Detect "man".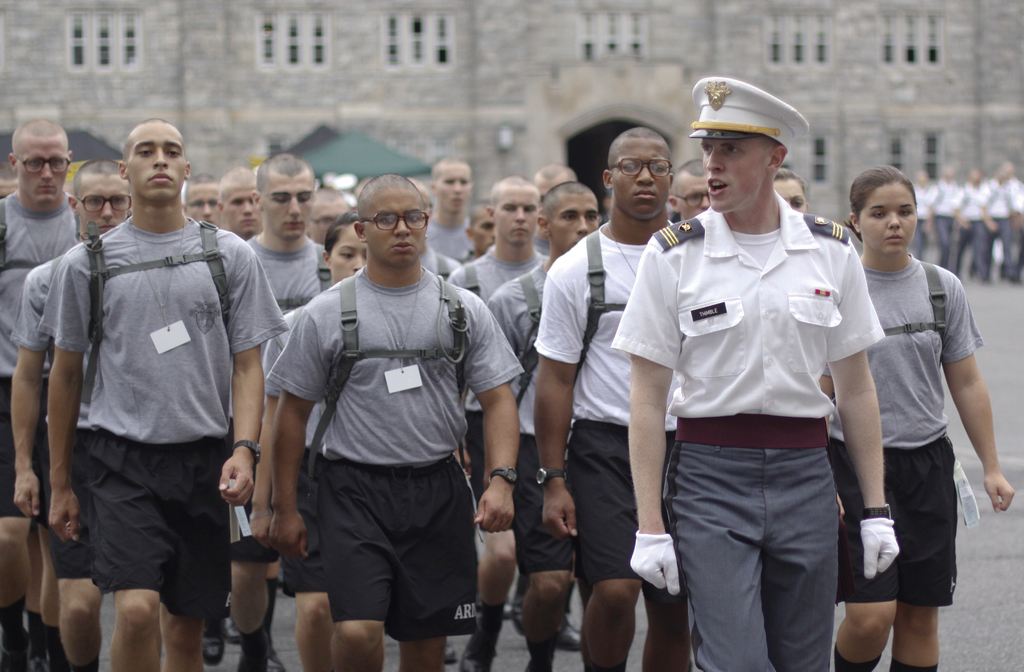
Detected at BBox(612, 79, 903, 671).
